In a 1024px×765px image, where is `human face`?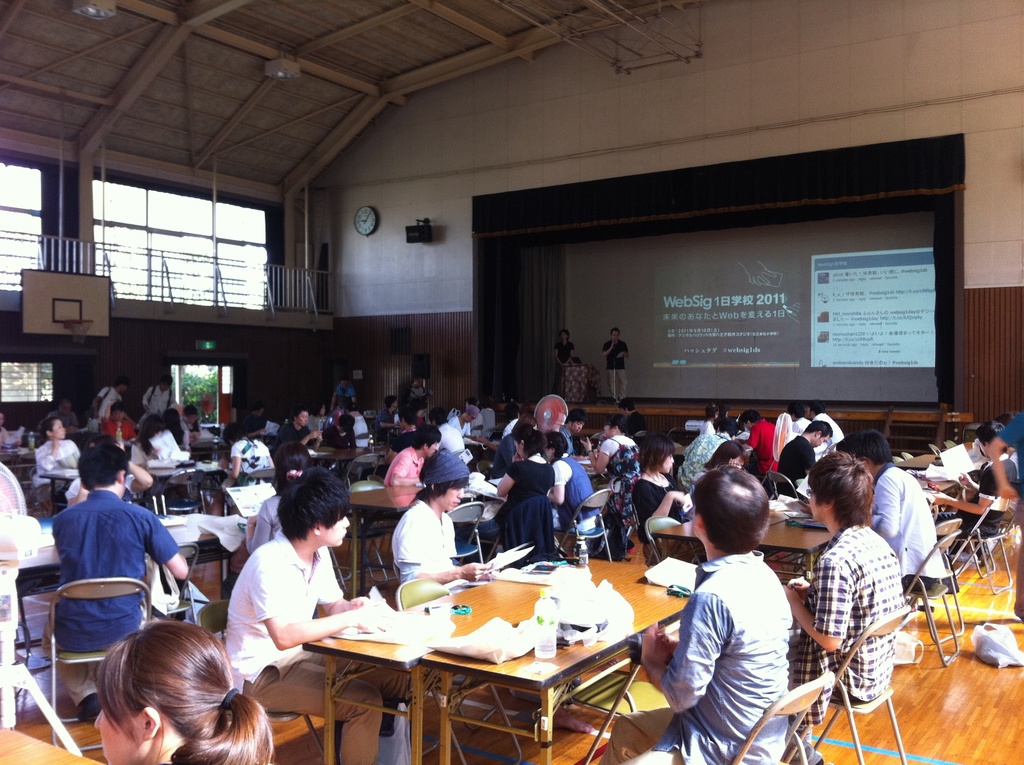
crop(426, 444, 439, 456).
